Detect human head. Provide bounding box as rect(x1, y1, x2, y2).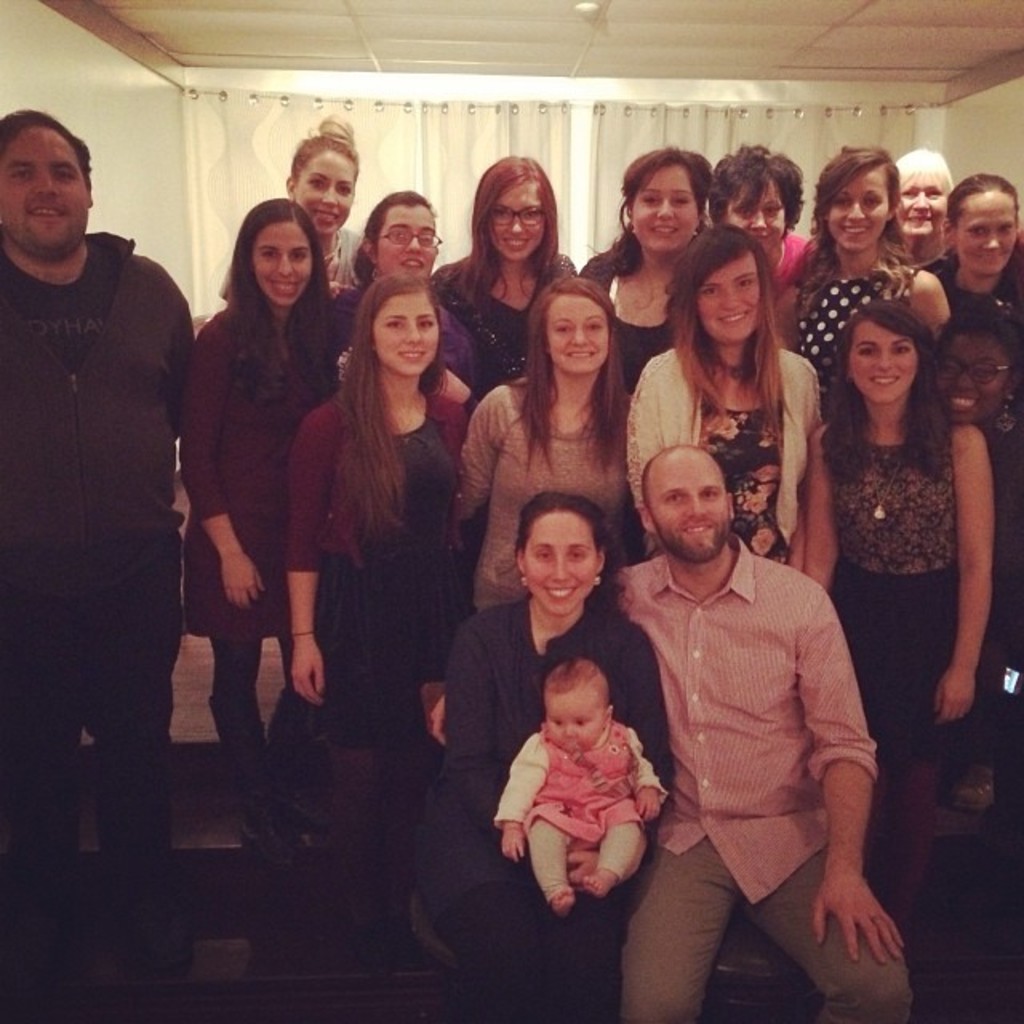
rect(674, 224, 765, 341).
